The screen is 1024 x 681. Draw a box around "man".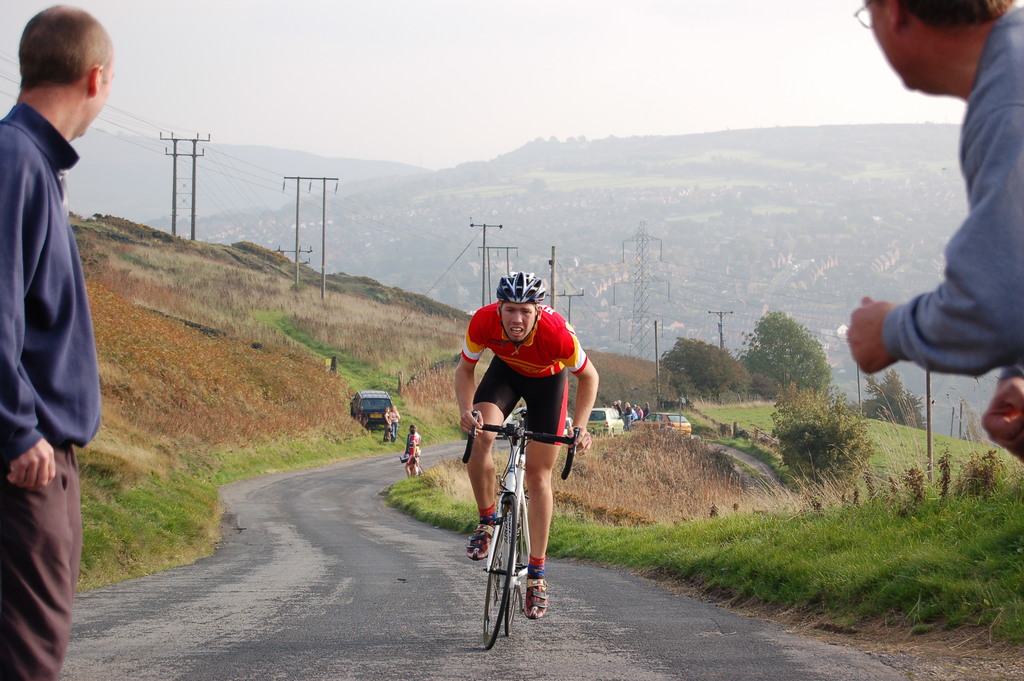
(392,402,402,439).
